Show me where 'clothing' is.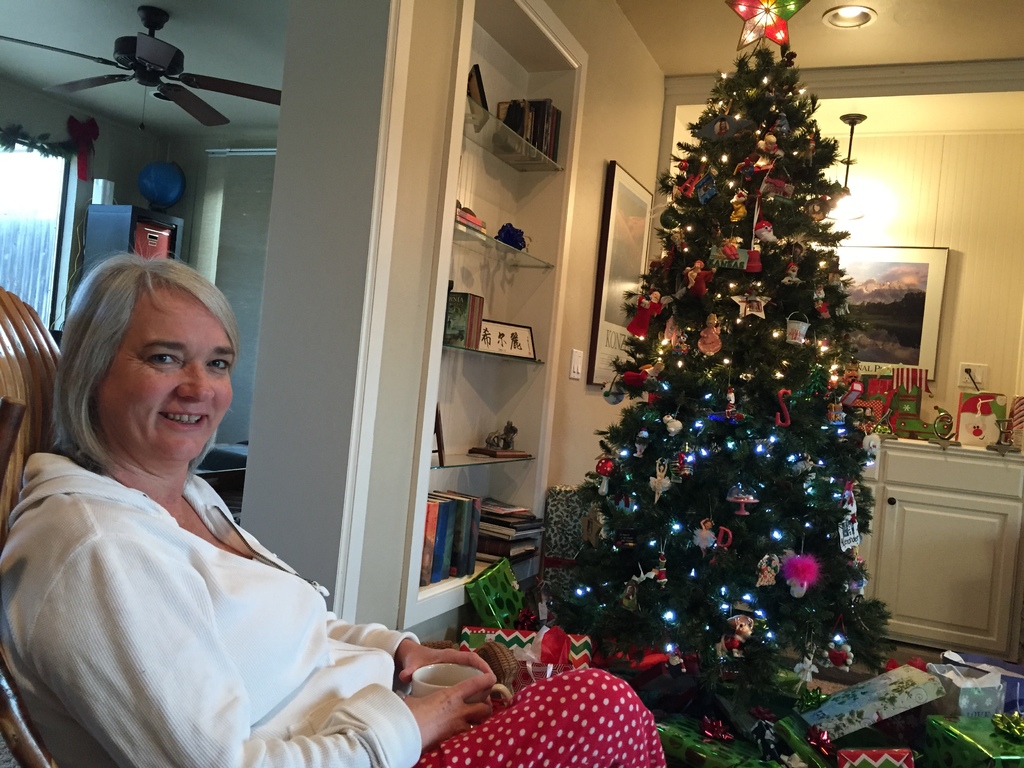
'clothing' is at [x1=17, y1=415, x2=682, y2=767].
